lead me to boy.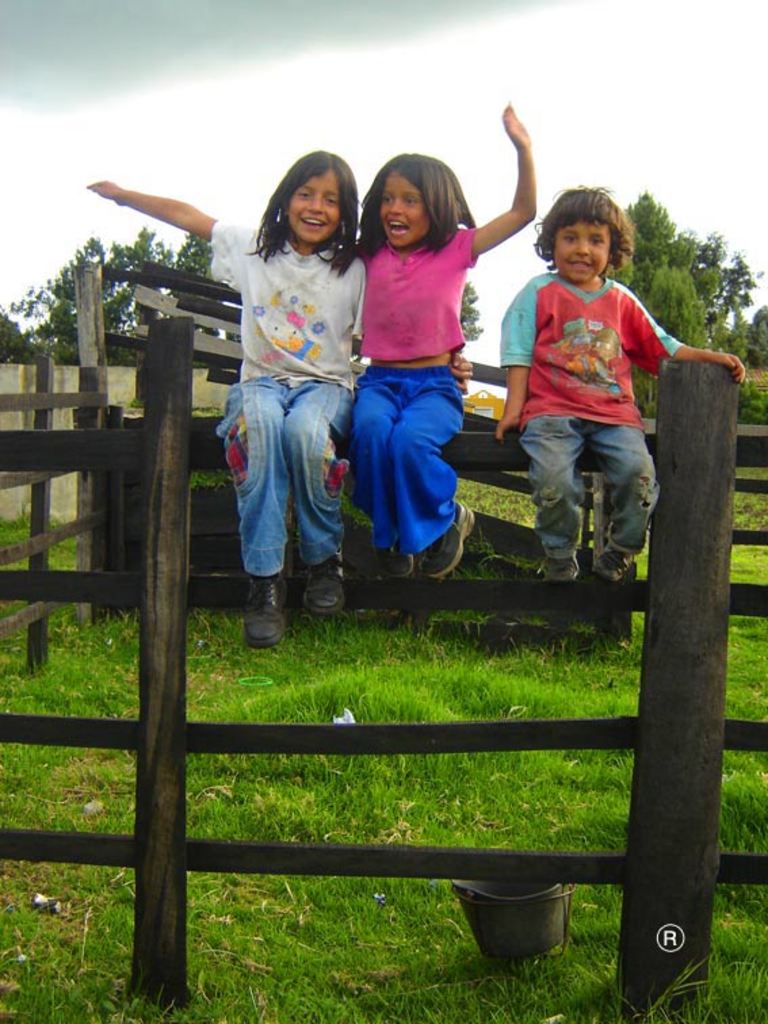
Lead to (497, 177, 757, 581).
